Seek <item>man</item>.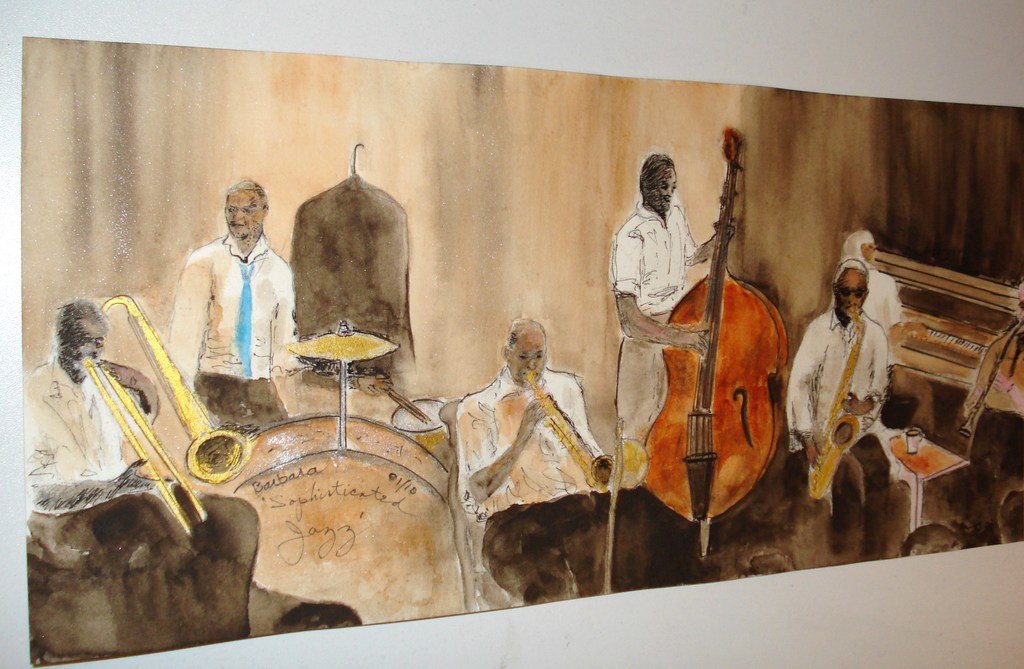
Rect(26, 303, 148, 480).
